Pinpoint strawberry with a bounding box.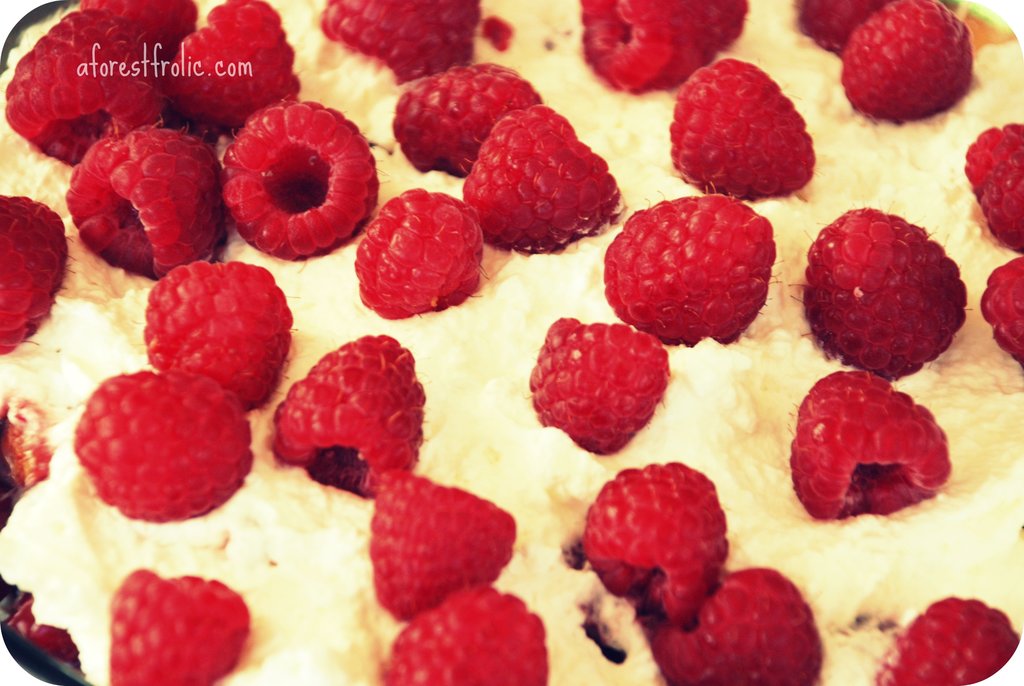
x1=117 y1=251 x2=302 y2=416.
